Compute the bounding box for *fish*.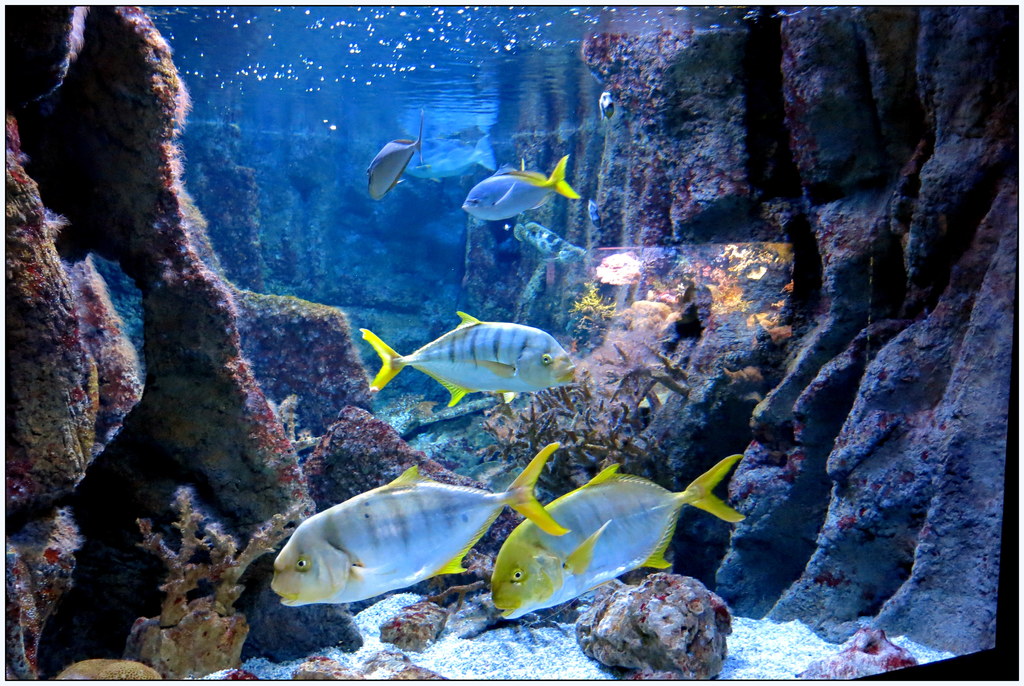
pyautogui.locateOnScreen(268, 440, 575, 611).
